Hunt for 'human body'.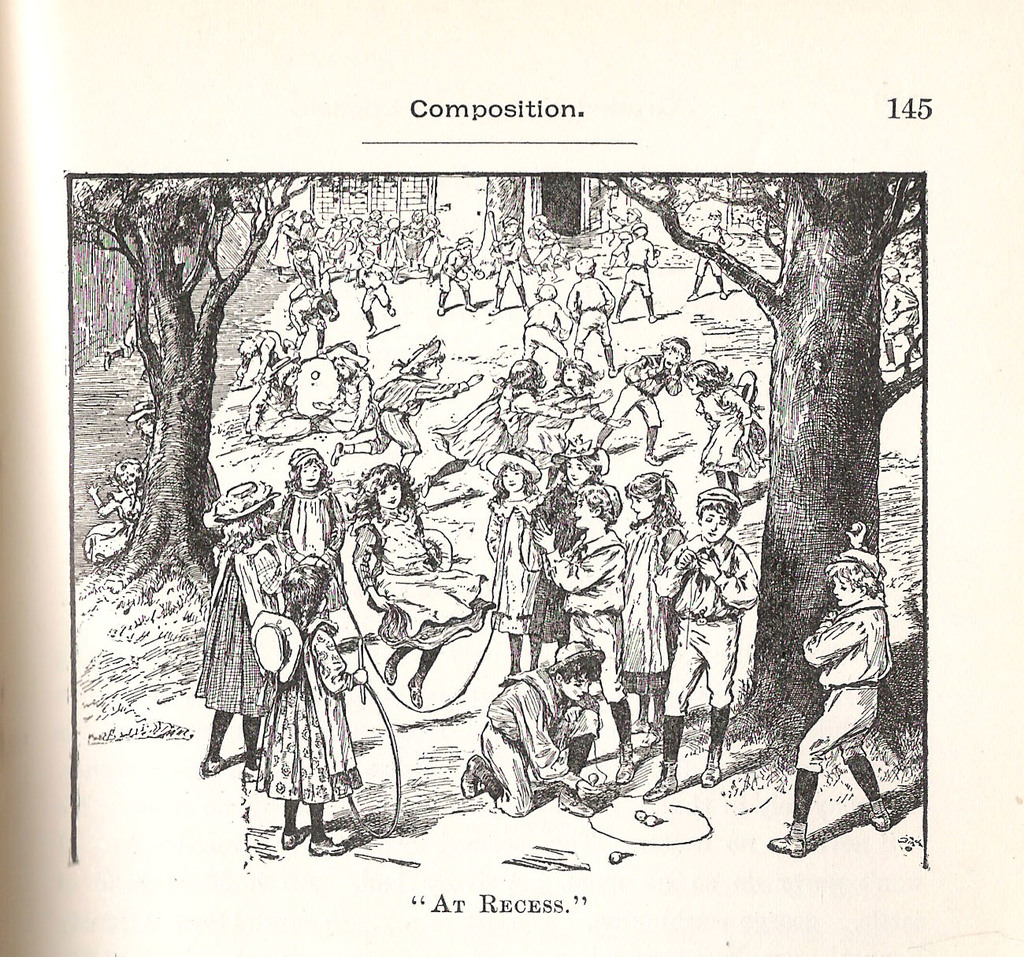
Hunted down at [x1=485, y1=348, x2=589, y2=475].
